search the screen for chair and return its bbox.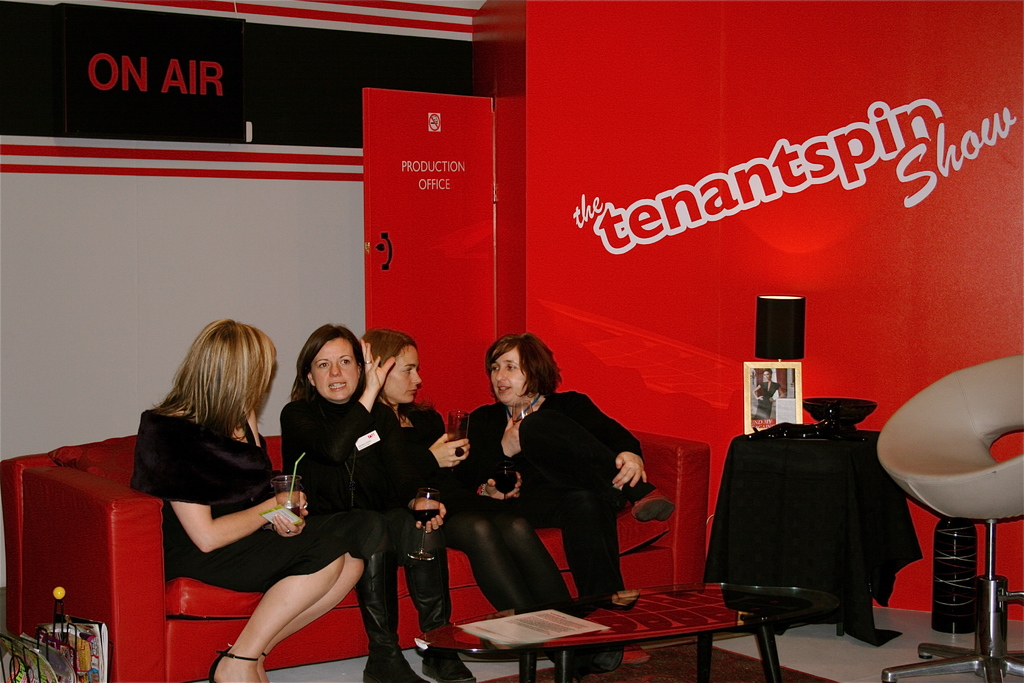
Found: pyautogui.locateOnScreen(710, 426, 908, 658).
